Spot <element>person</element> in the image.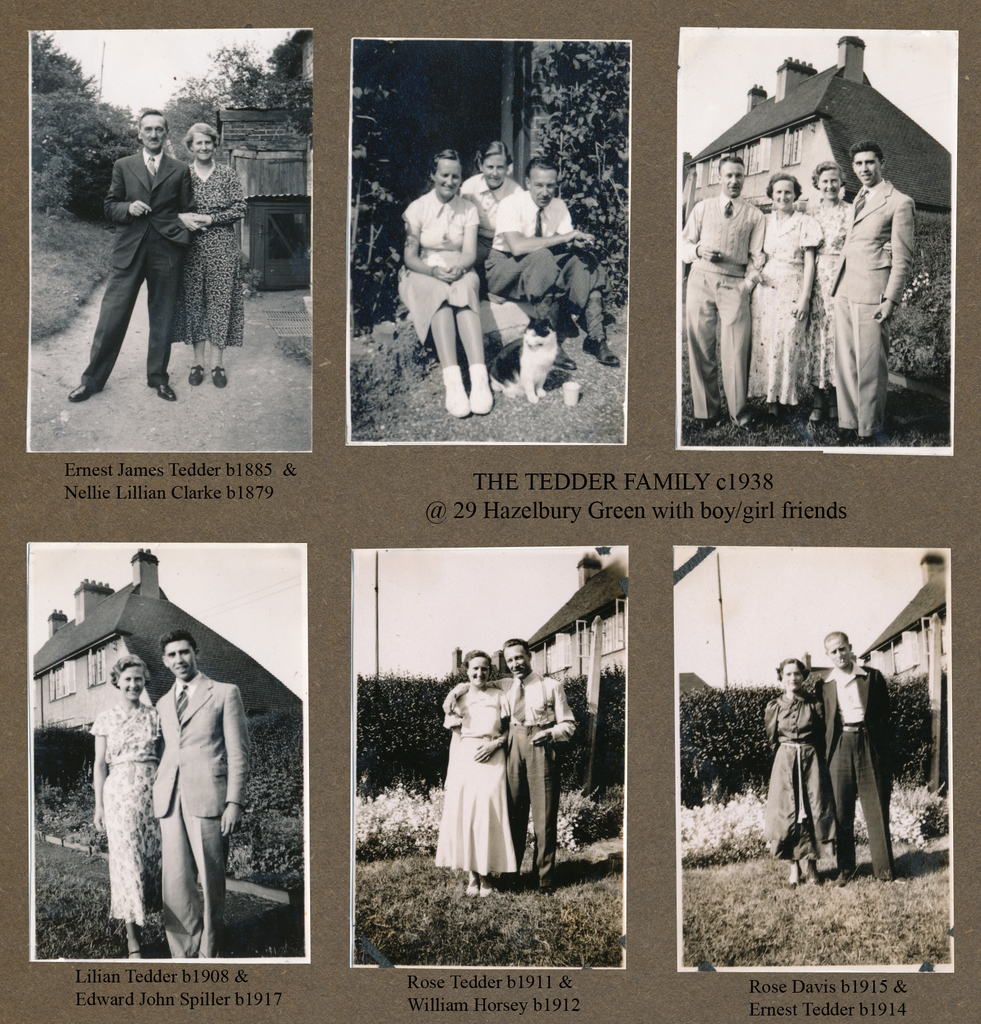
<element>person</element> found at (66, 109, 185, 408).
